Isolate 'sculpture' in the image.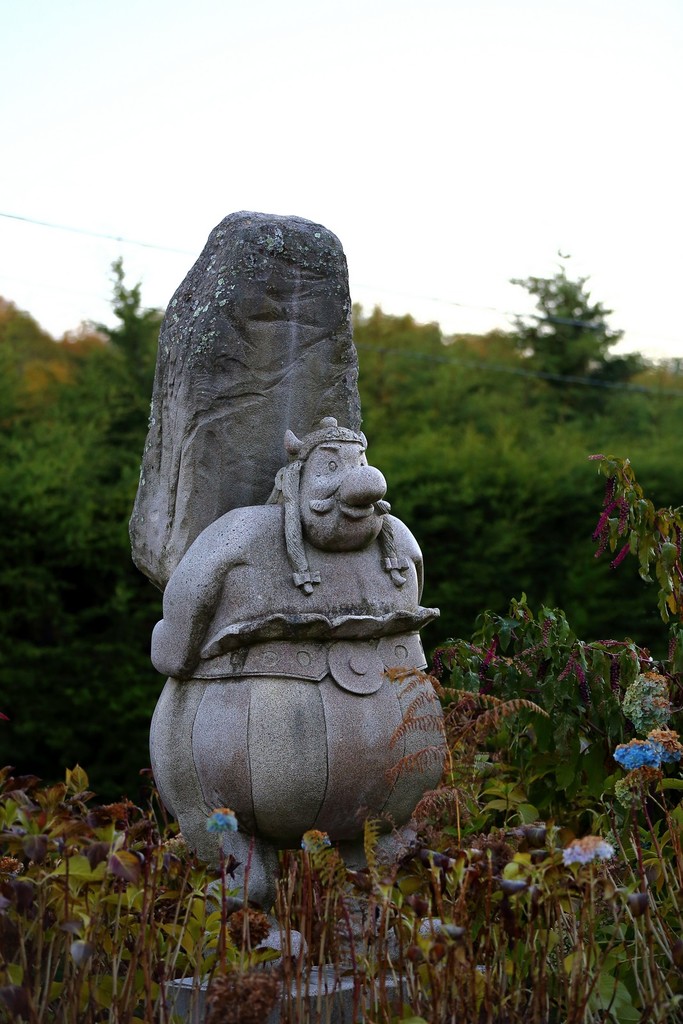
Isolated region: box(138, 399, 464, 907).
